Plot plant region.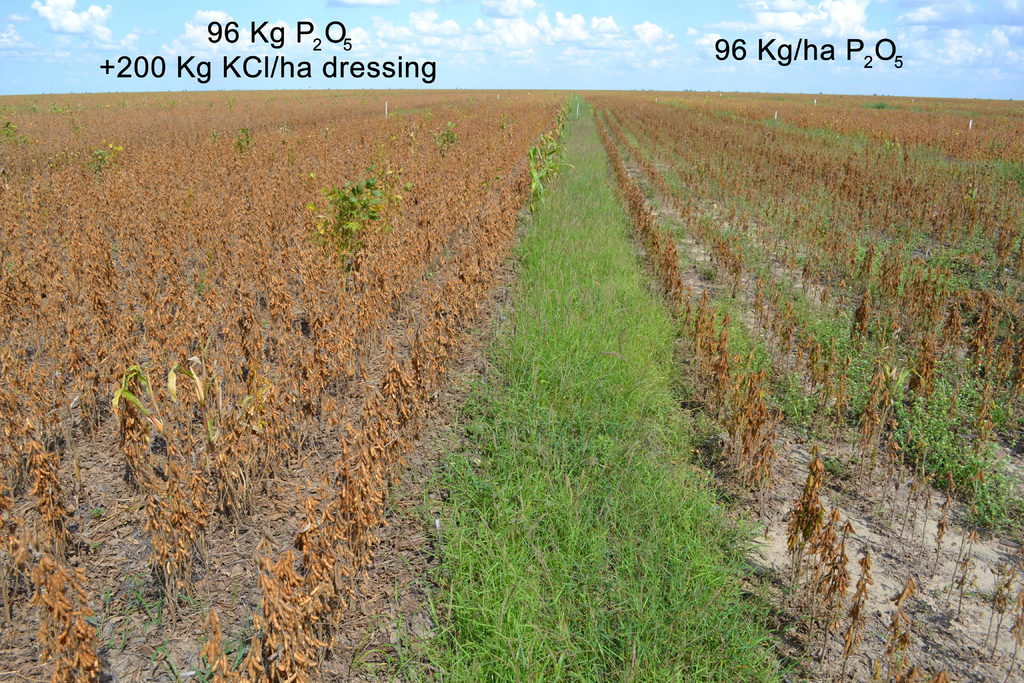
Plotted at x1=3 y1=115 x2=22 y2=142.
